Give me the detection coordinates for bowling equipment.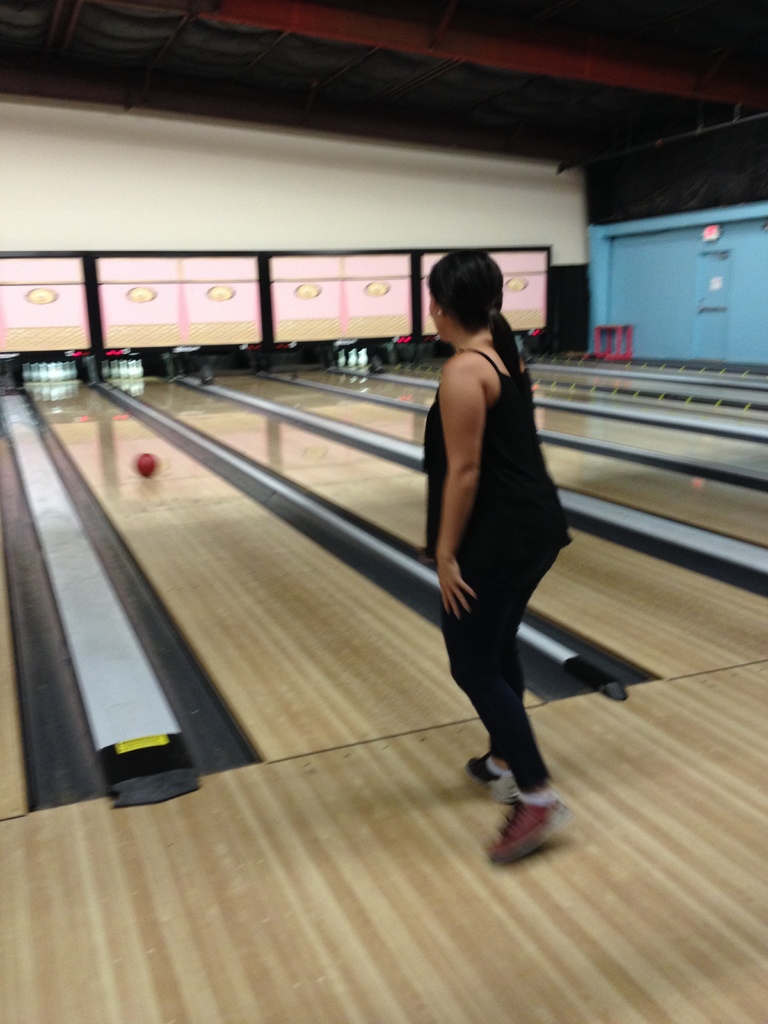
bbox(136, 449, 157, 484).
